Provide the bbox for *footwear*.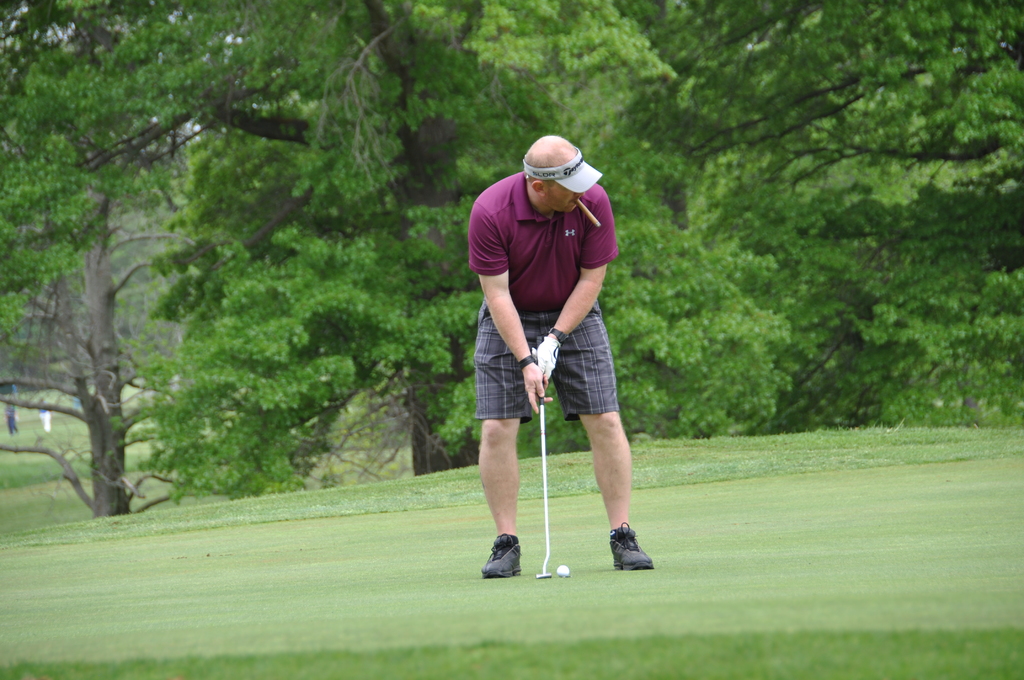
[x1=478, y1=534, x2=524, y2=581].
